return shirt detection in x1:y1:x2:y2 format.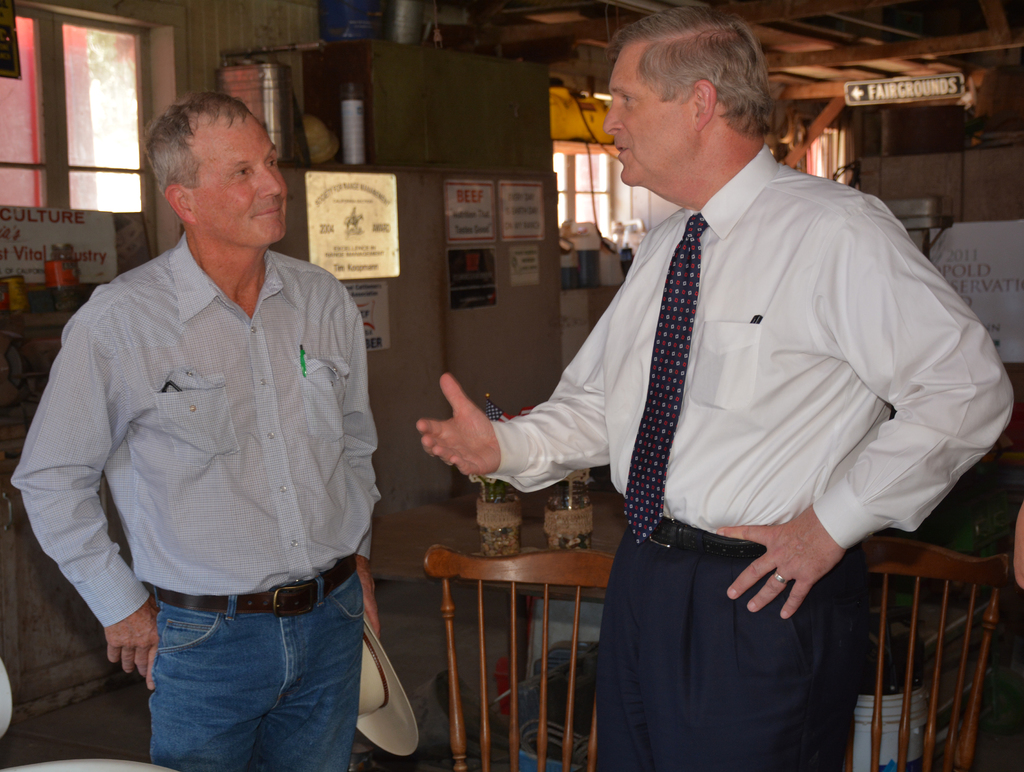
12:234:380:622.
